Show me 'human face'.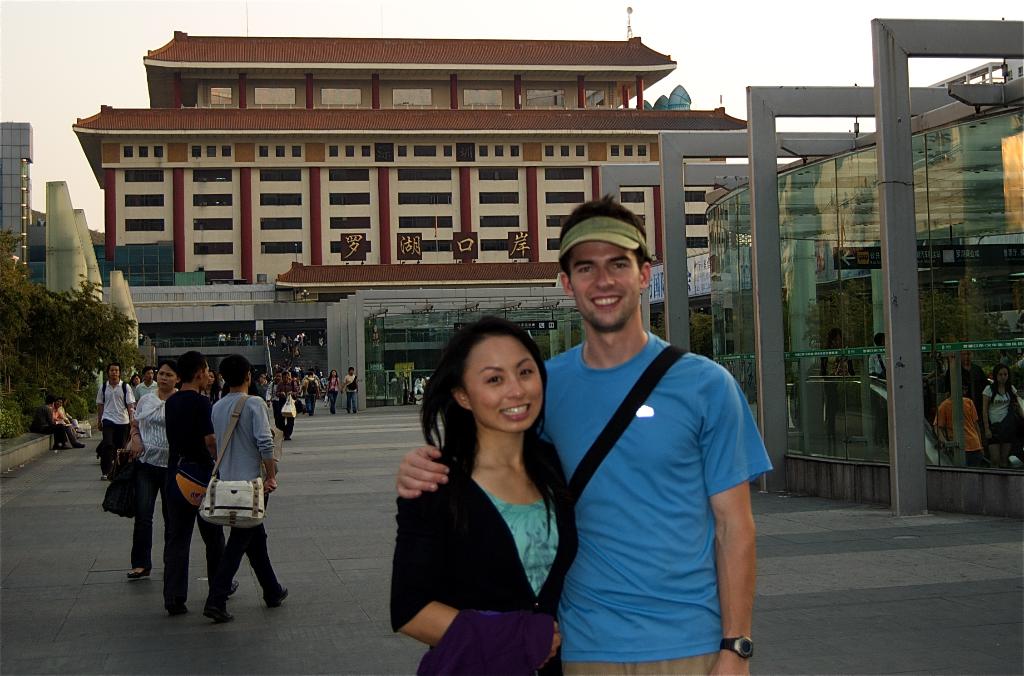
'human face' is here: bbox(147, 369, 152, 382).
